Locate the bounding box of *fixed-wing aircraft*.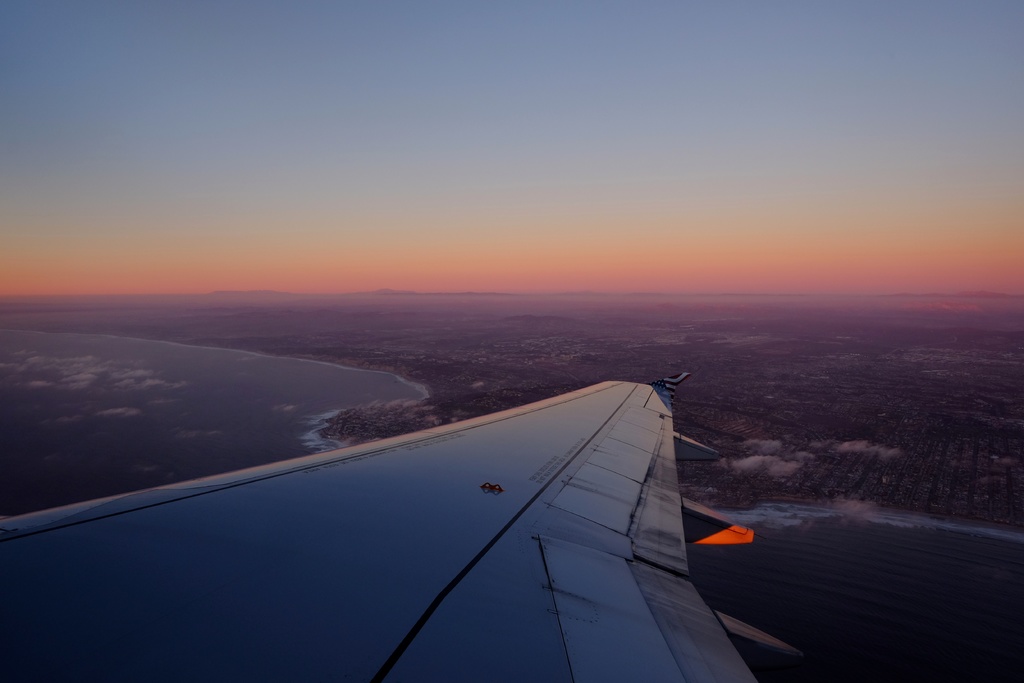
Bounding box: BBox(0, 371, 813, 682).
